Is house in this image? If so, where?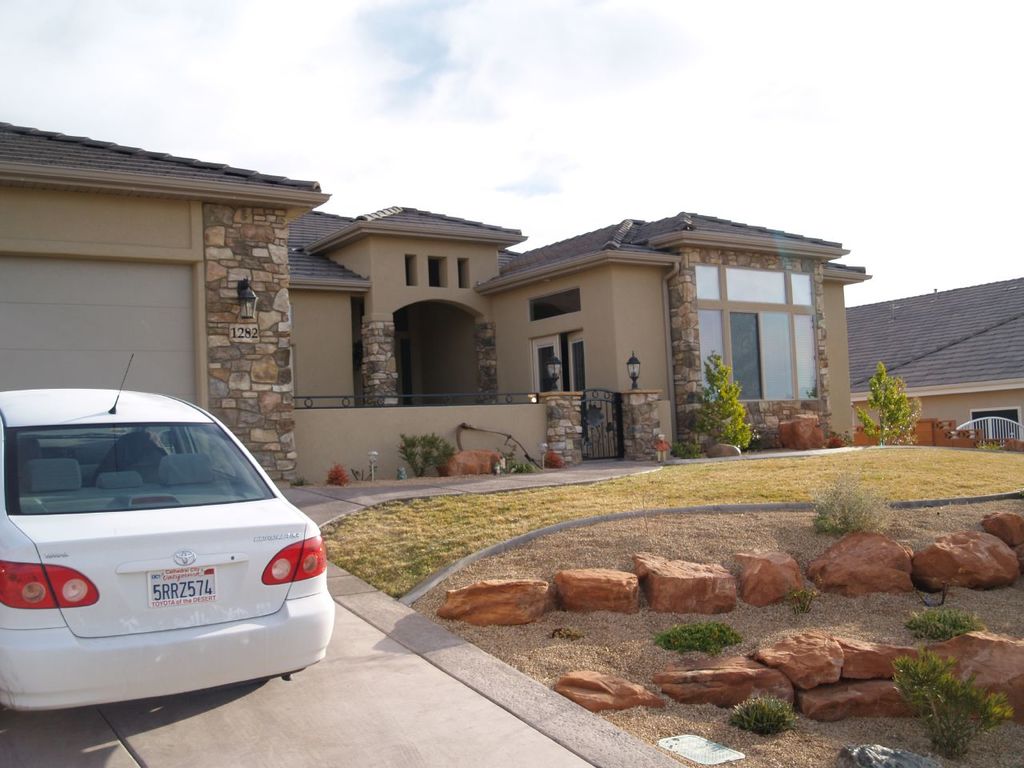
Yes, at (669, 218, 861, 456).
